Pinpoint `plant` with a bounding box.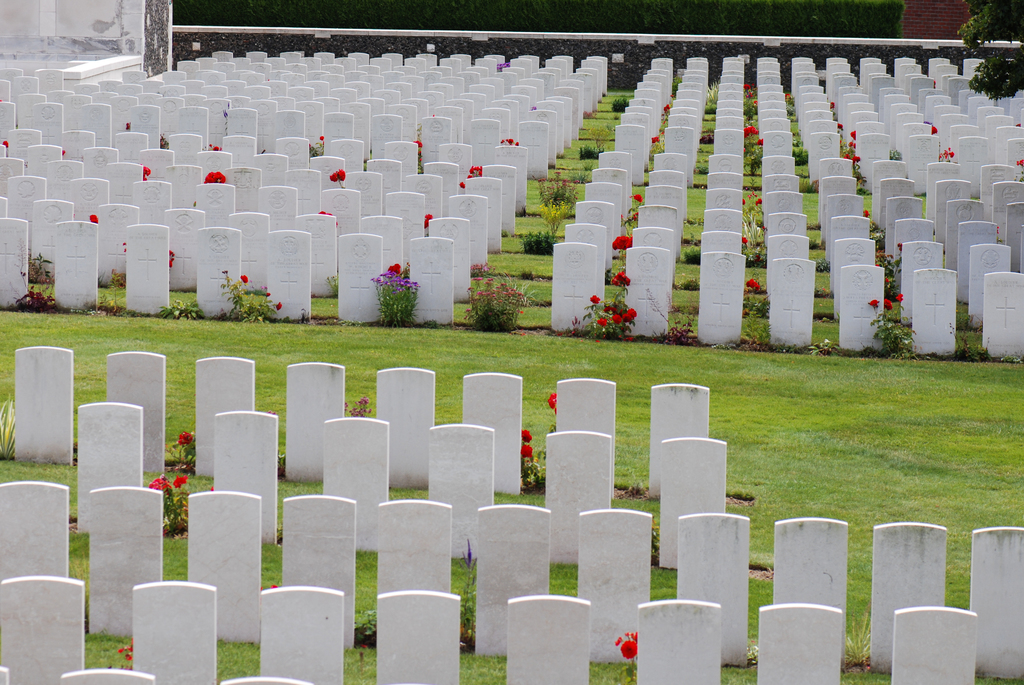
[522,235,572,257].
